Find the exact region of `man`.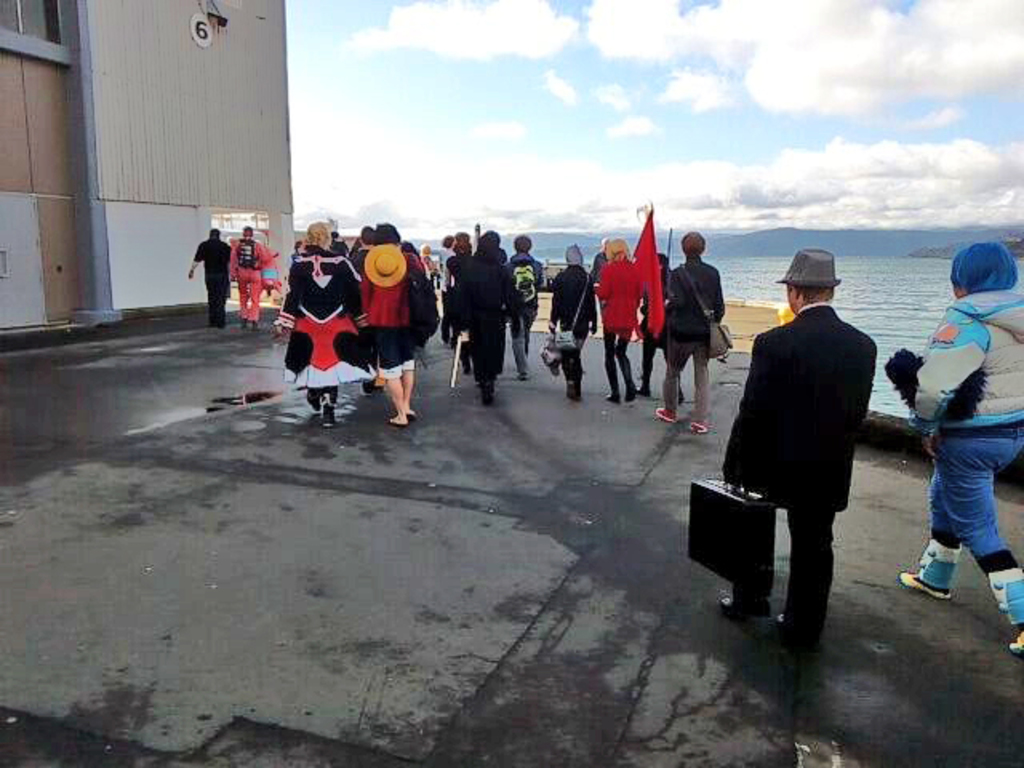
Exact region: rect(658, 230, 726, 430).
